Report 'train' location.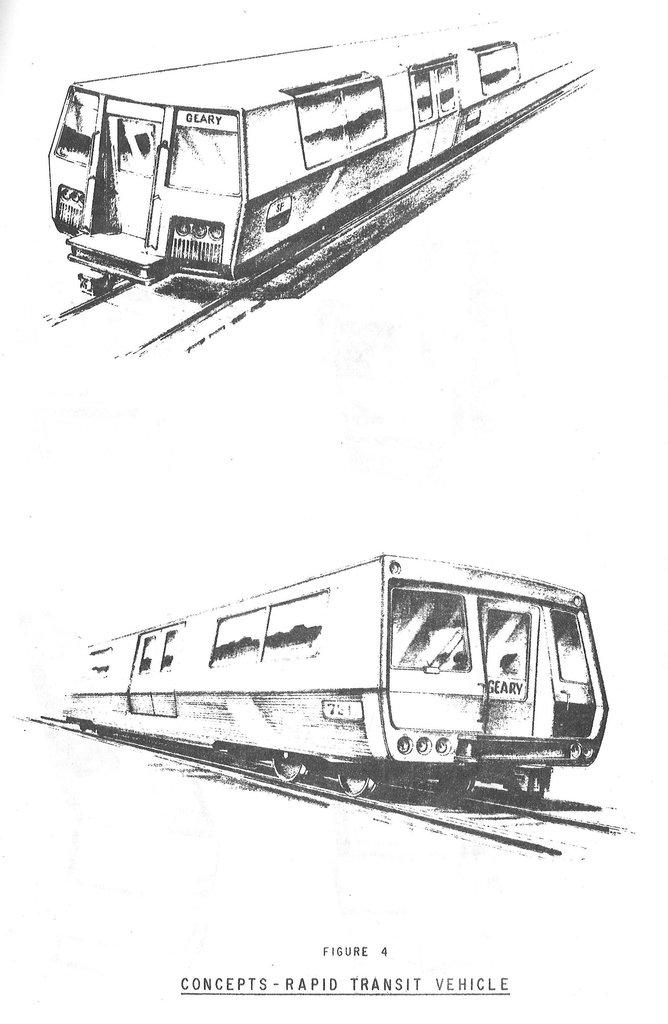
Report: BBox(71, 550, 608, 808).
